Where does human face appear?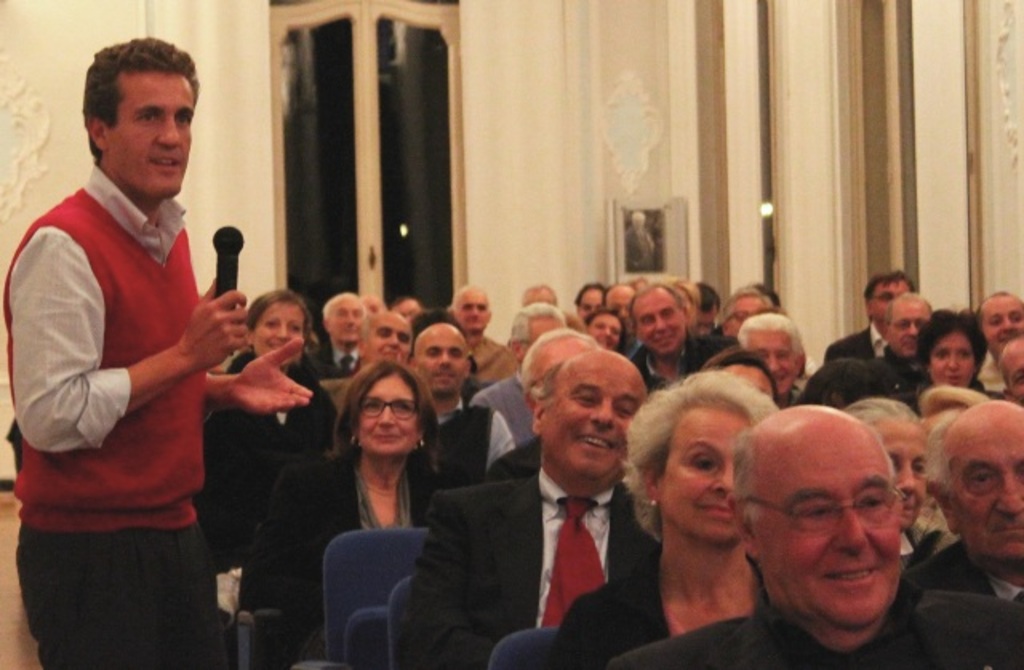
Appears at left=696, top=297, right=718, bottom=334.
